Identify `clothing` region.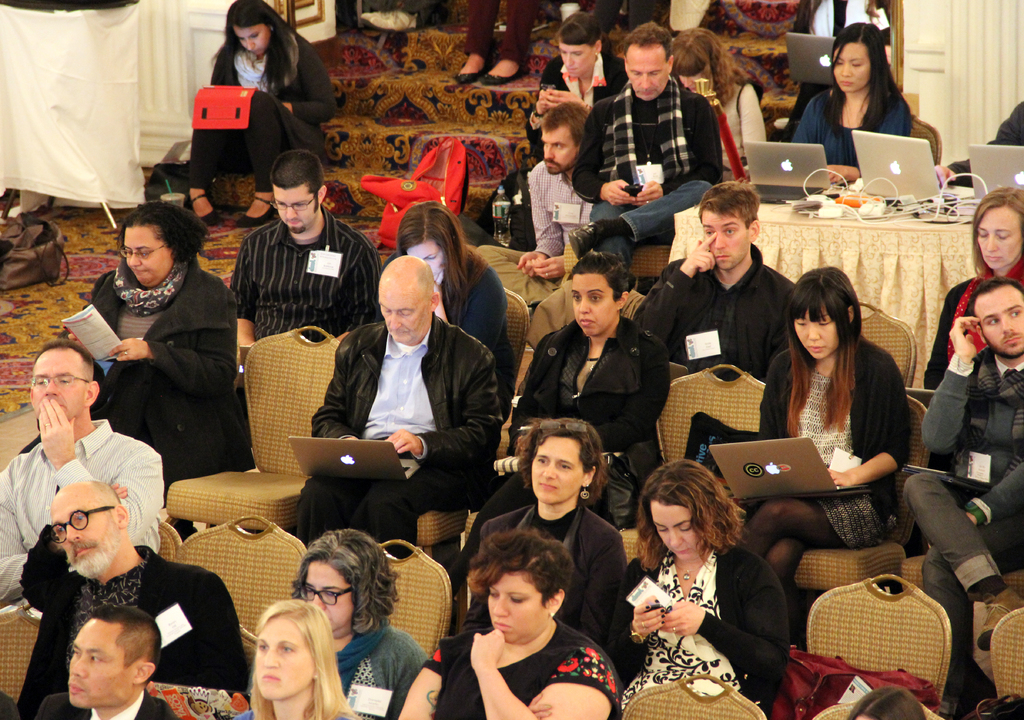
Region: 425:613:627:719.
